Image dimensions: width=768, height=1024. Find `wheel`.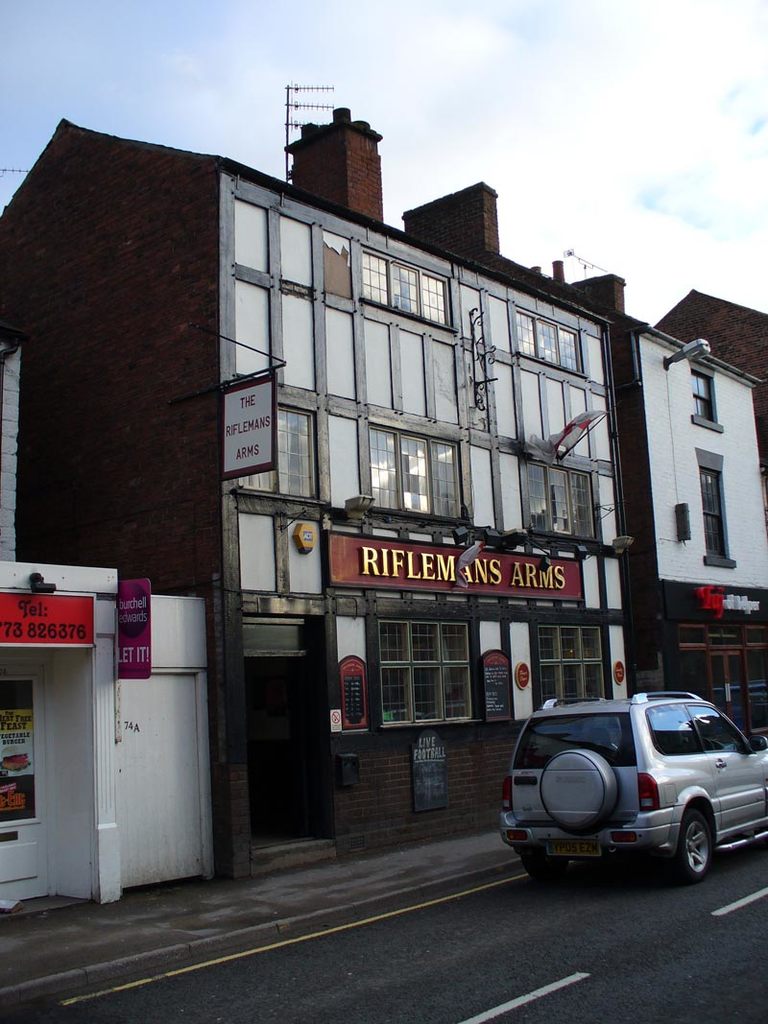
<box>521,851,544,883</box>.
